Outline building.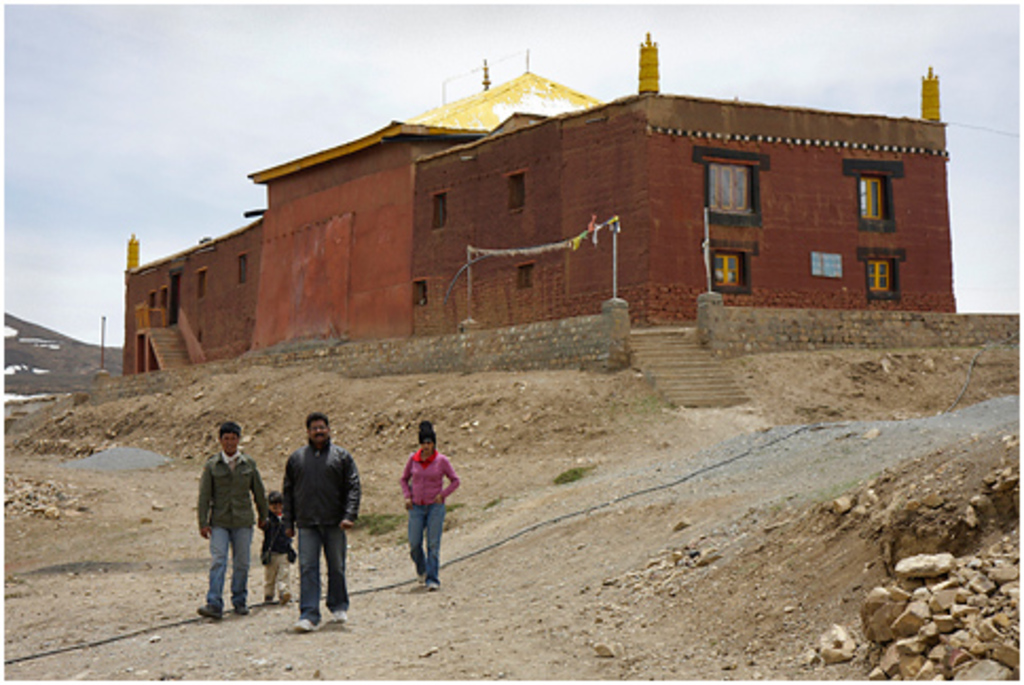
Outline: 123/30/954/378.
